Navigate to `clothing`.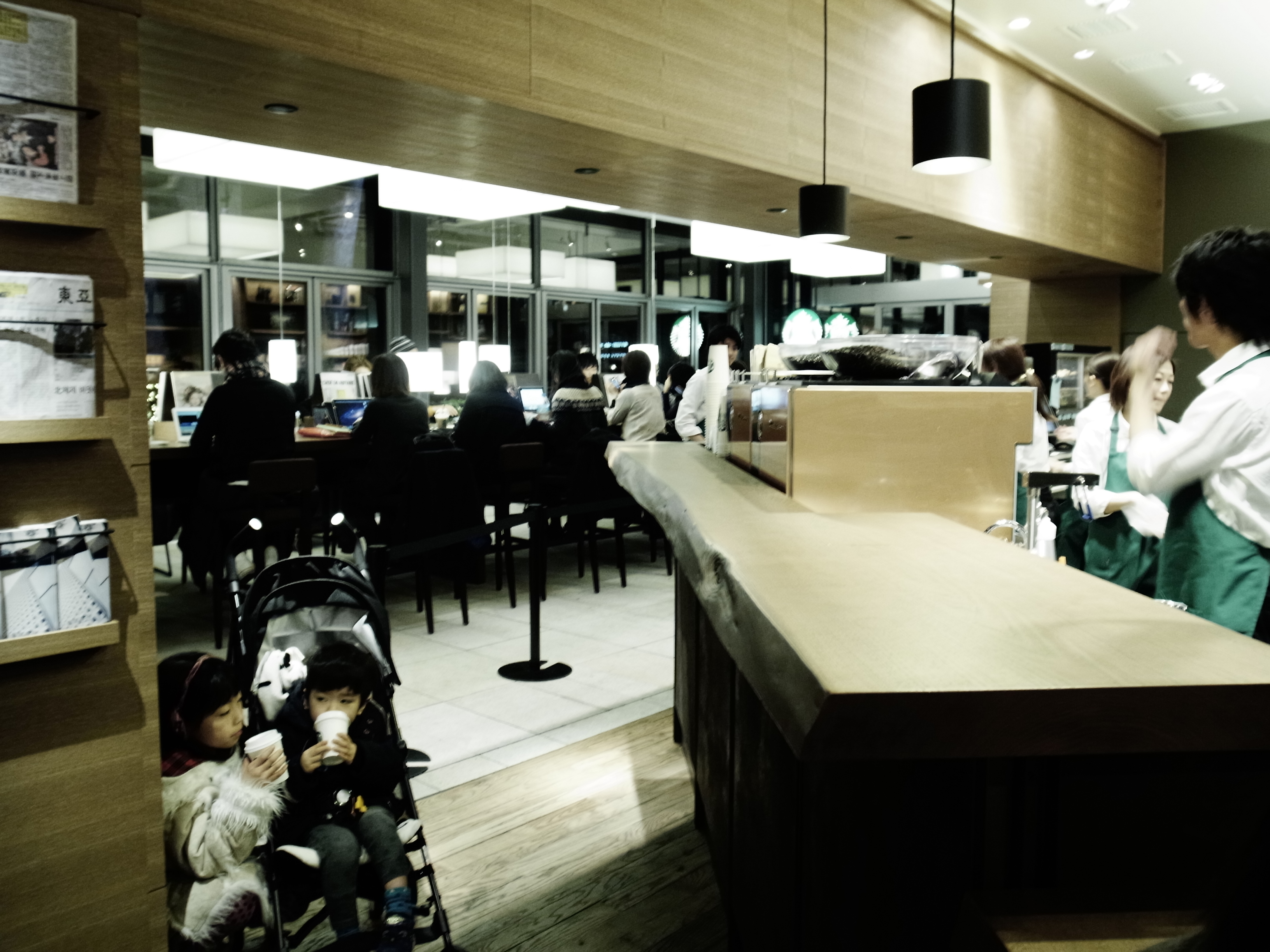
Navigation target: left=237, top=147, right=264, bottom=172.
